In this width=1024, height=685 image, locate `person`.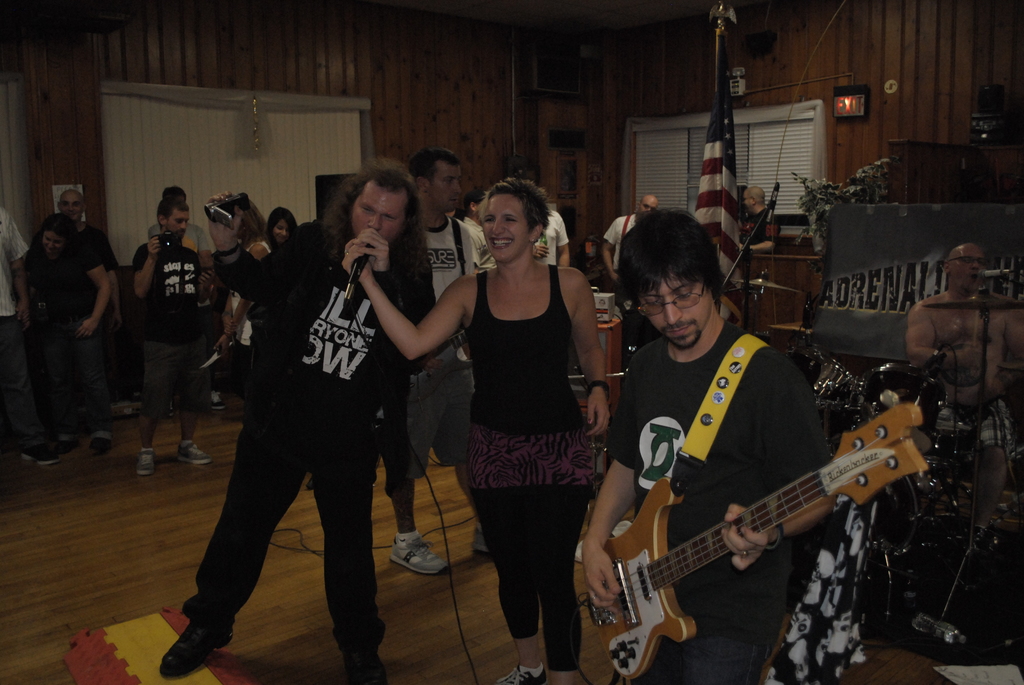
Bounding box: [601,191,664,290].
